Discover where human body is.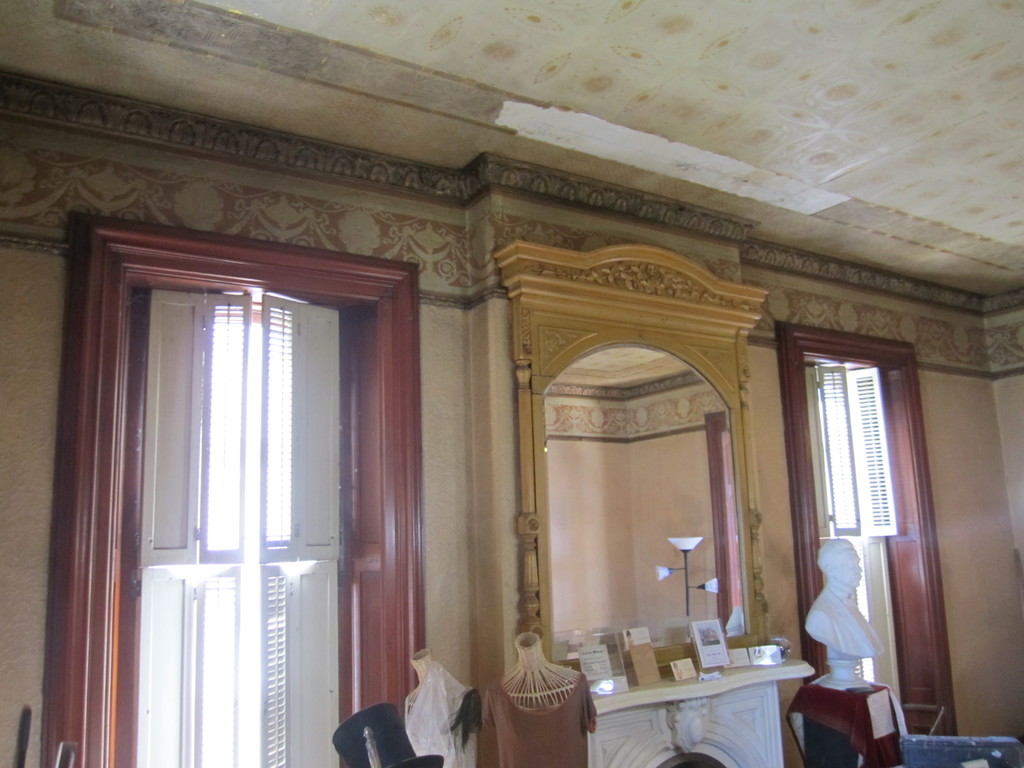
Discovered at left=804, top=539, right=884, bottom=660.
